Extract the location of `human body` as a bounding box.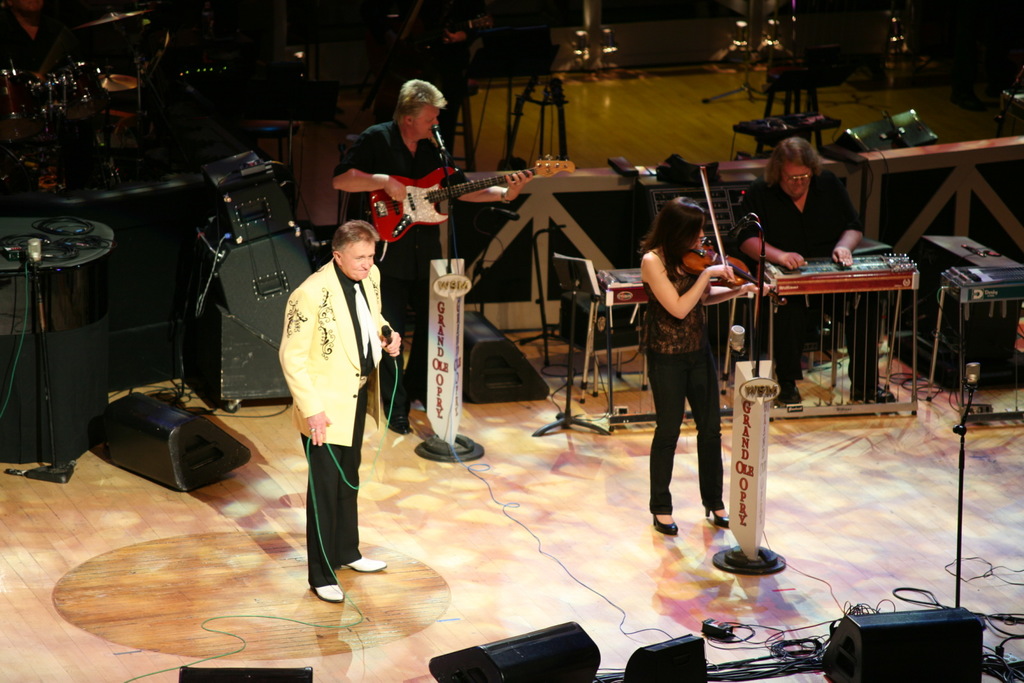
[left=273, top=165, right=404, bottom=611].
